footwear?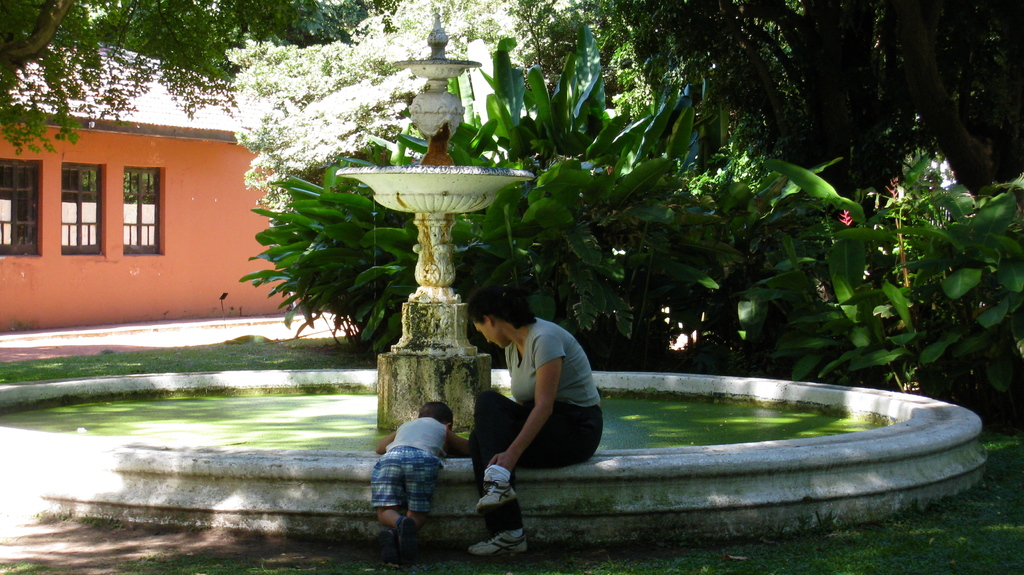
(left=388, top=508, right=423, bottom=553)
